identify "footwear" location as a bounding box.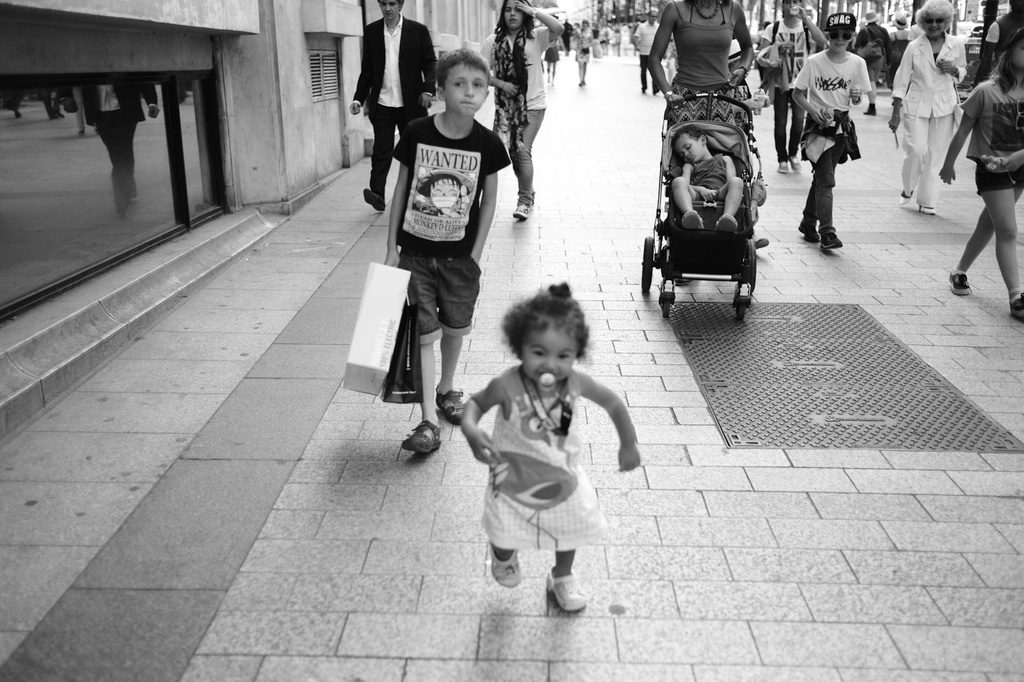
crop(362, 188, 387, 212).
